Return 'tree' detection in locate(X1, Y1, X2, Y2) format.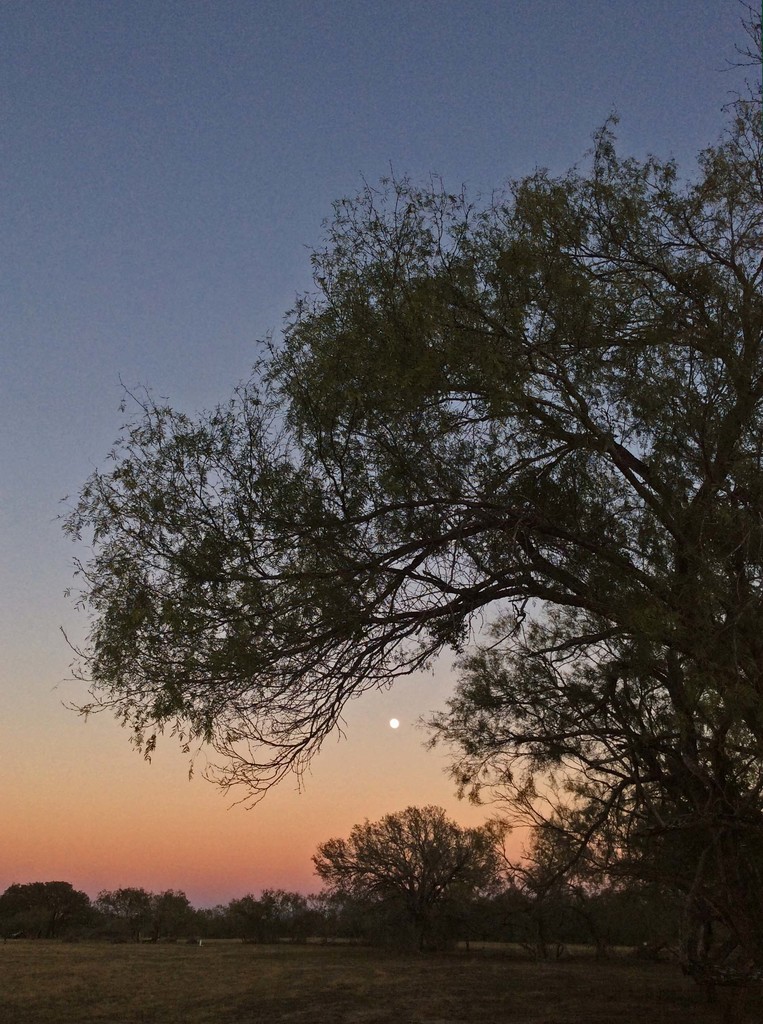
locate(0, 870, 97, 945).
